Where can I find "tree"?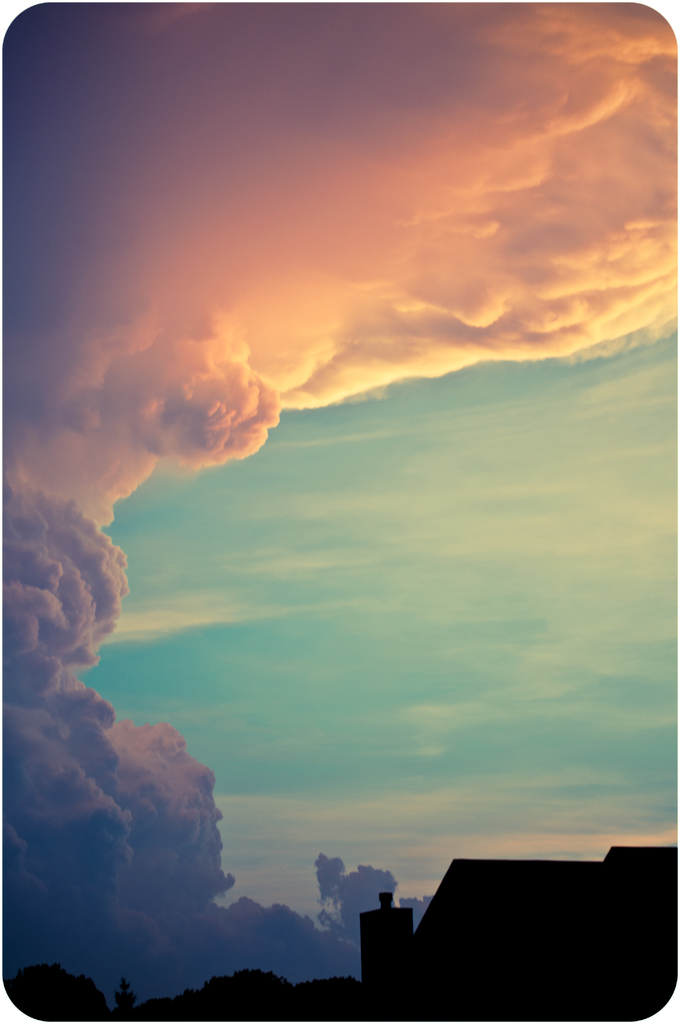
You can find it at left=190, top=972, right=298, bottom=1023.
